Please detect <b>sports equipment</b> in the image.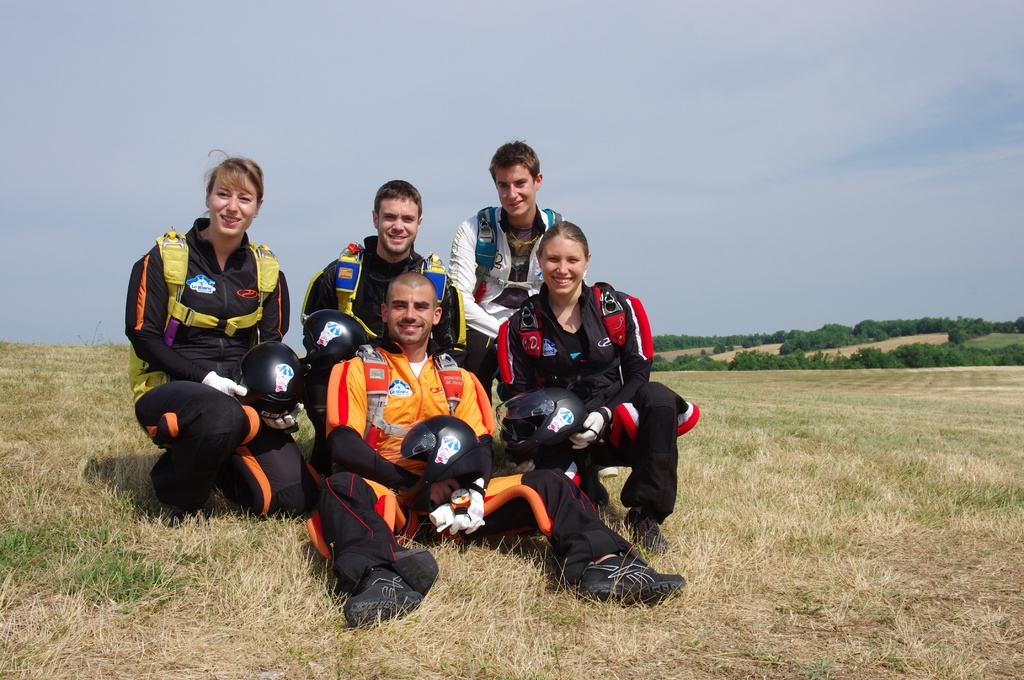
[x1=230, y1=339, x2=303, y2=420].
